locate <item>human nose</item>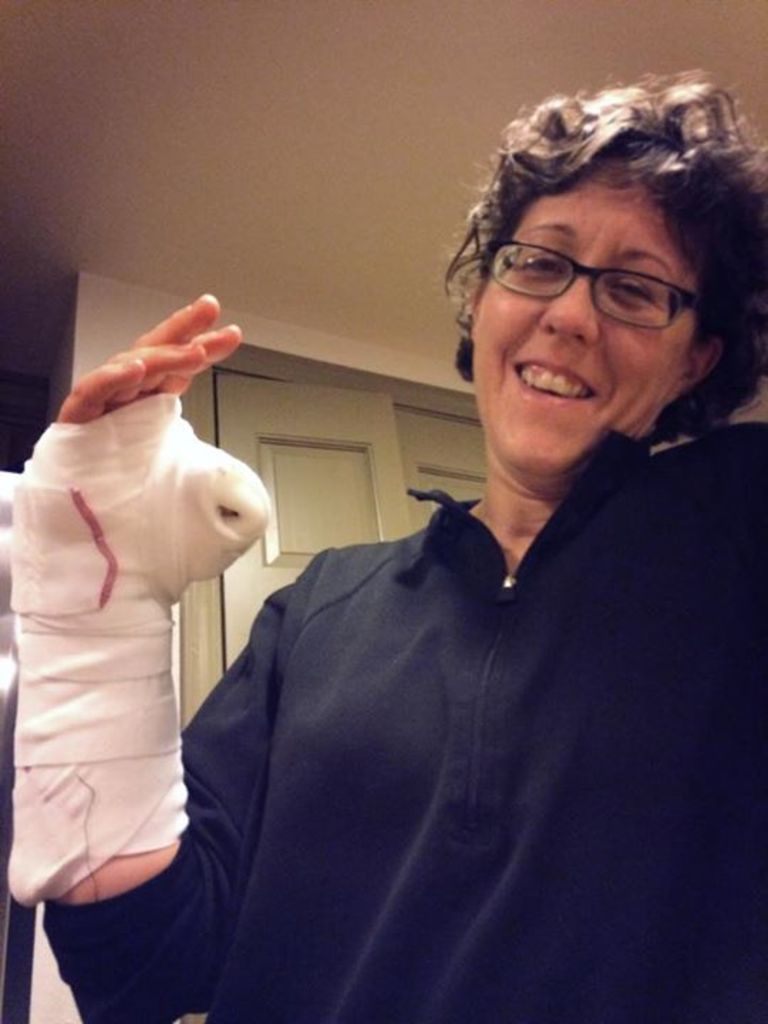
<box>538,270,600,346</box>
